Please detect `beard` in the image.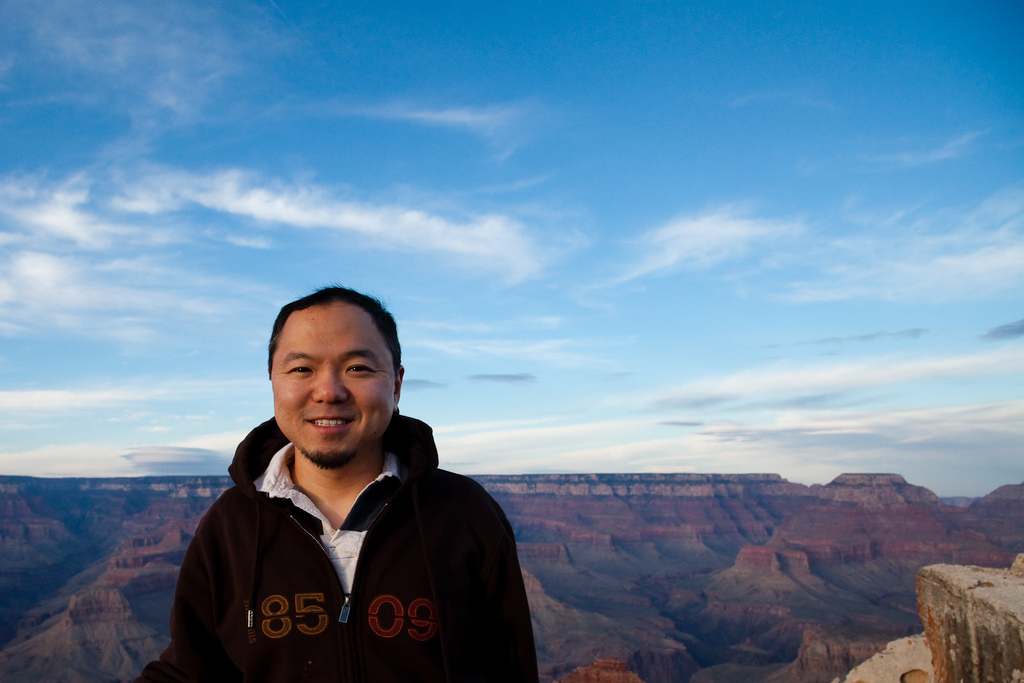
box(298, 446, 360, 472).
